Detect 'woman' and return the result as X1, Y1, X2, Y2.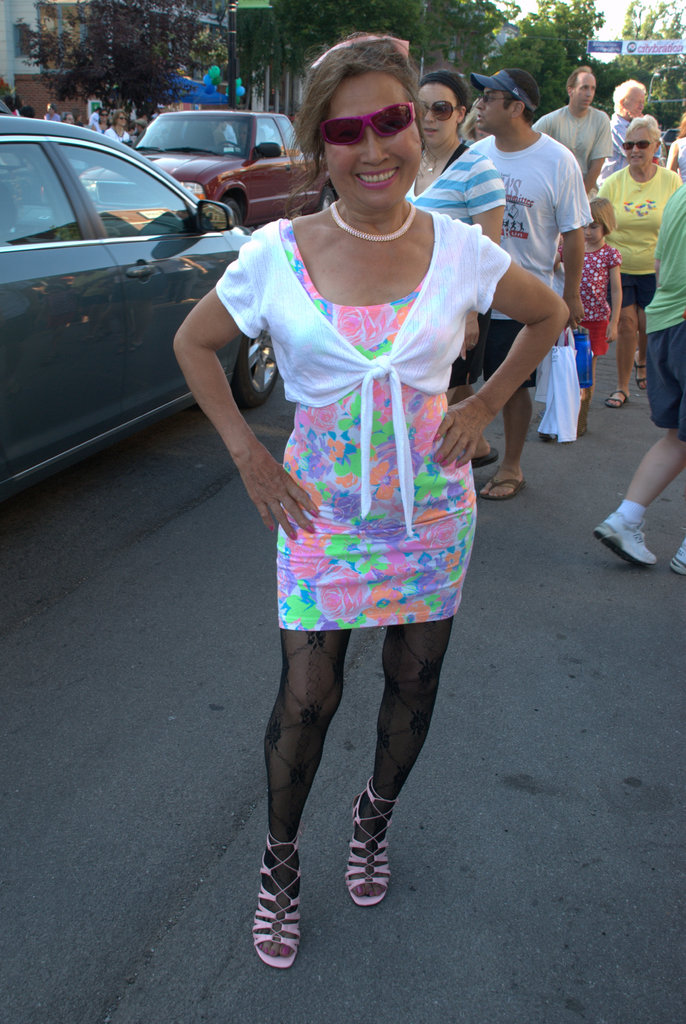
104, 110, 138, 141.
